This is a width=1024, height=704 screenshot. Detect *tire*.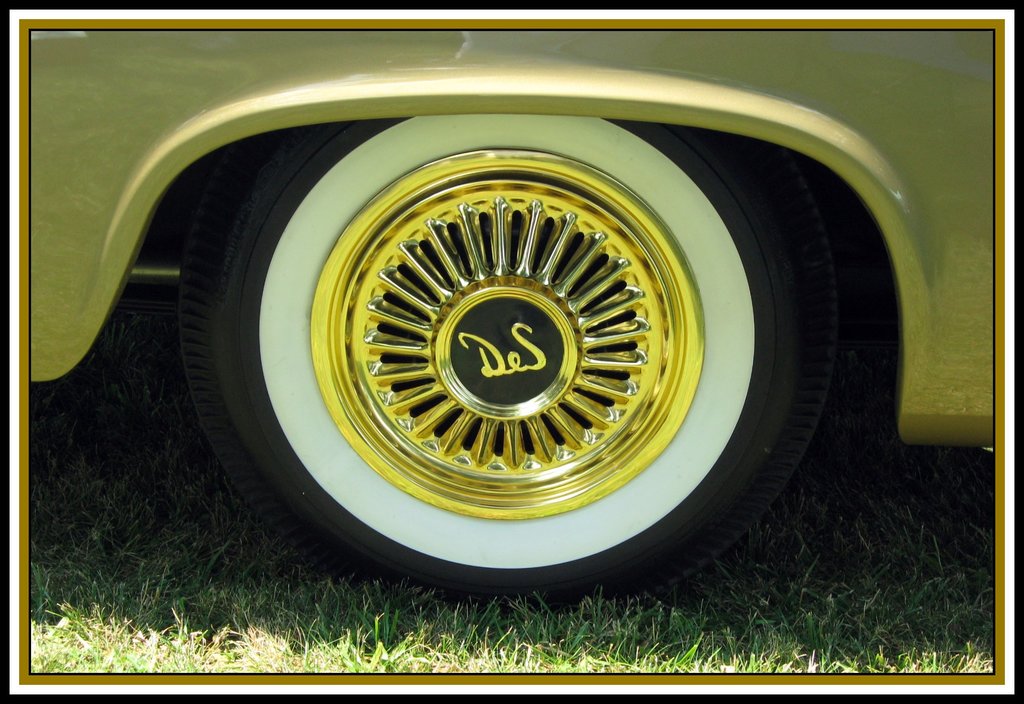
Rect(174, 108, 827, 609).
